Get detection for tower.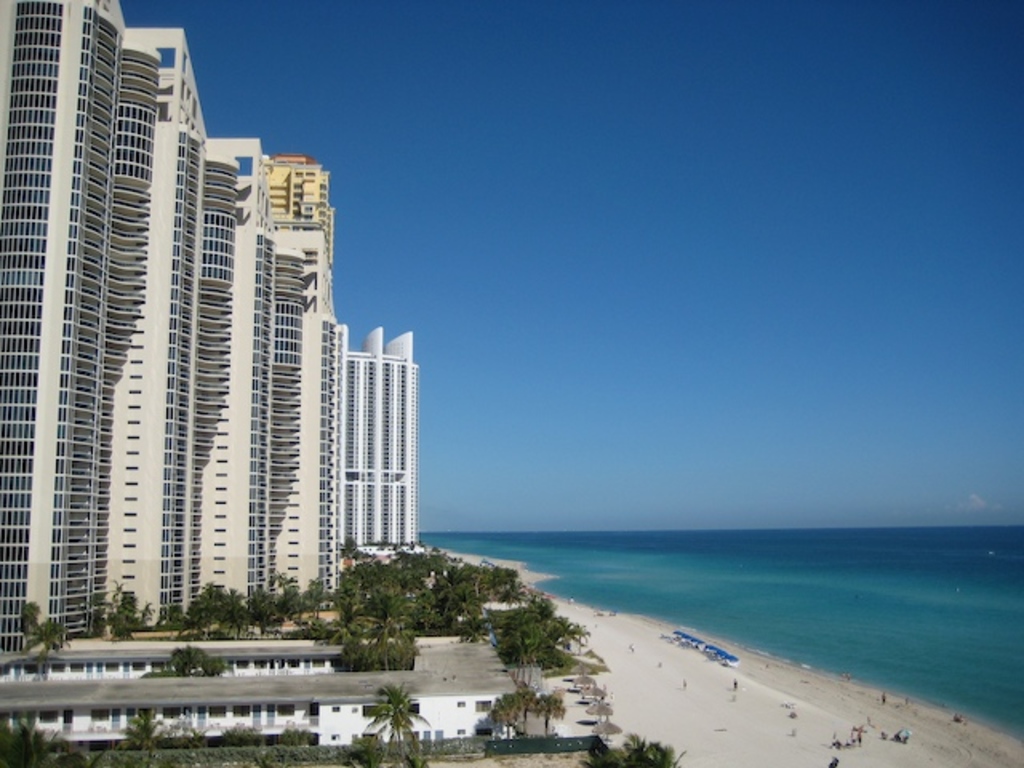
Detection: 339, 326, 419, 565.
